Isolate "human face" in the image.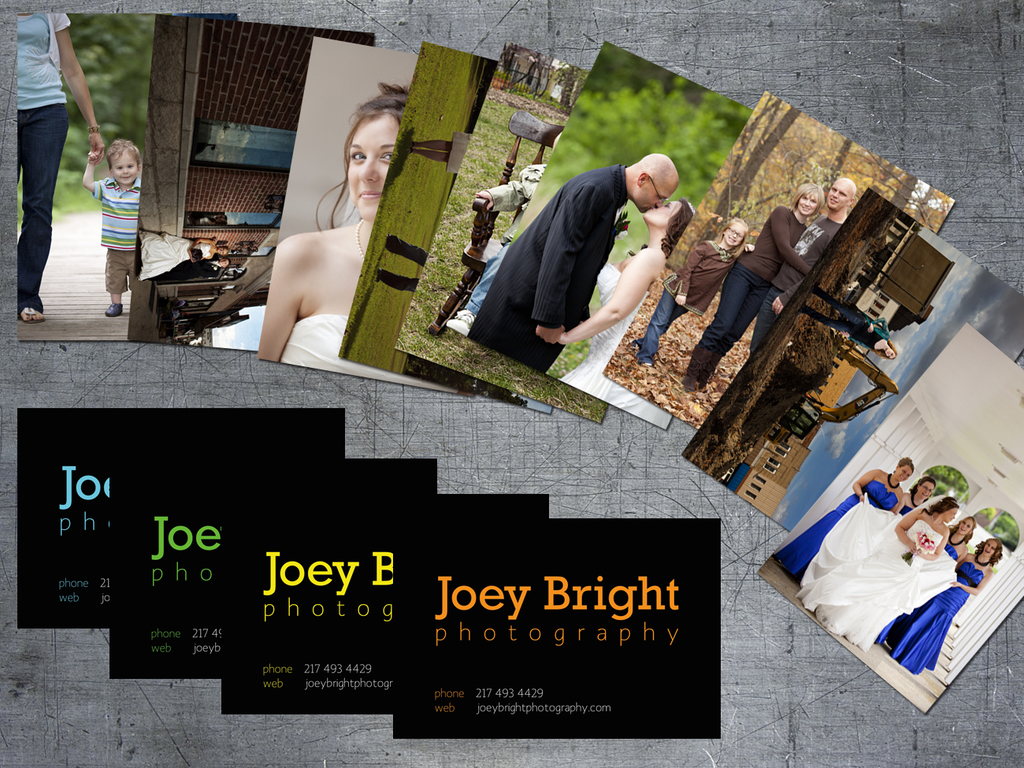
Isolated region: locate(918, 479, 935, 500).
